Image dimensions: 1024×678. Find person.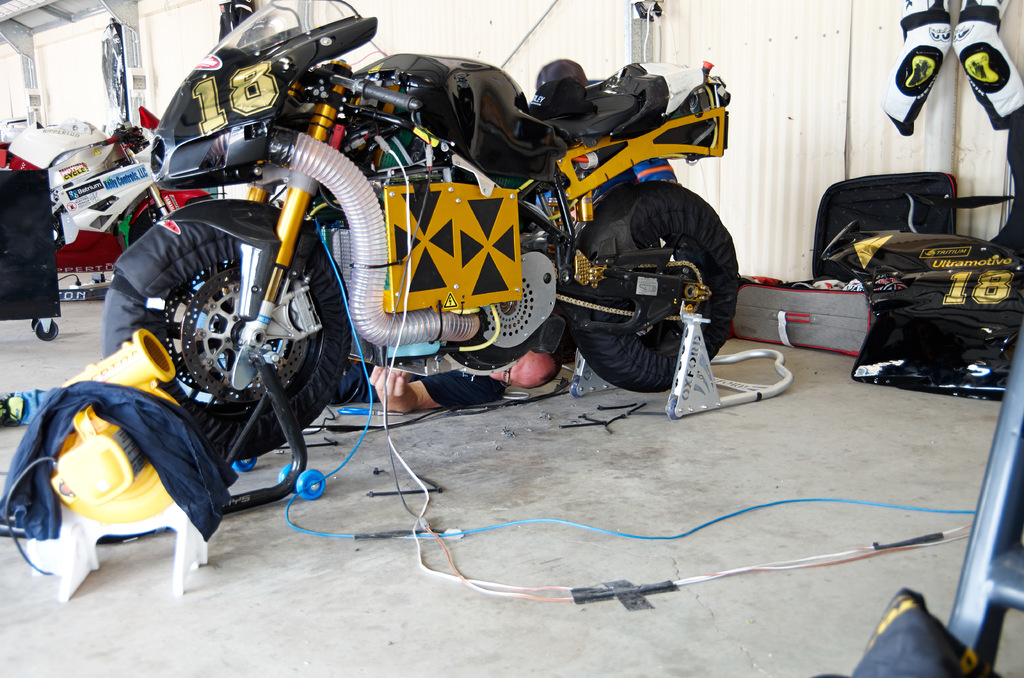
533, 52, 680, 224.
